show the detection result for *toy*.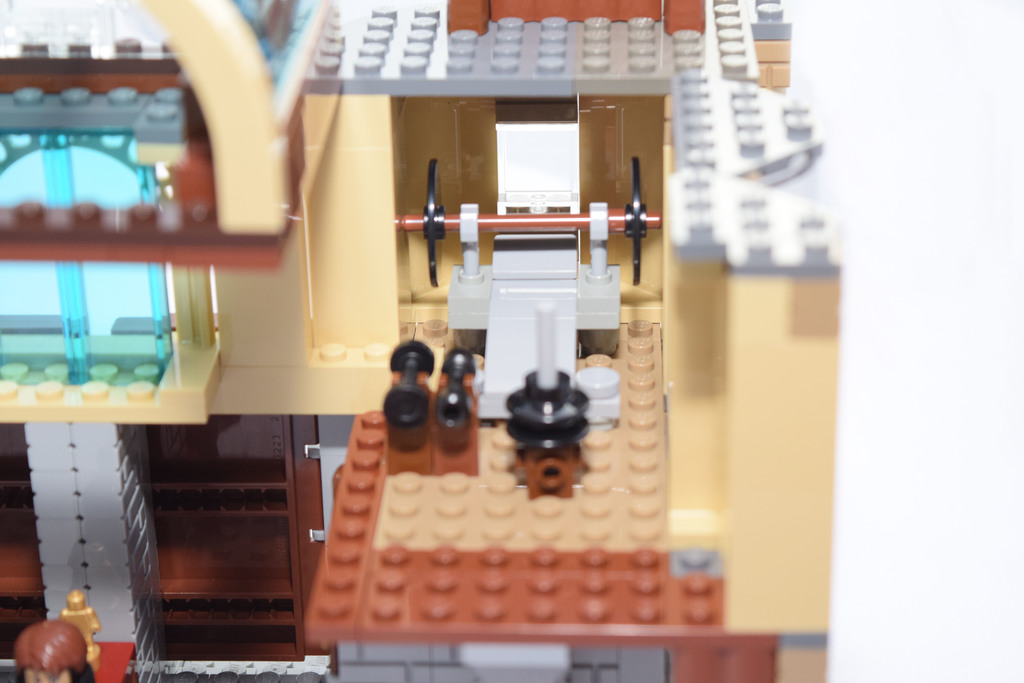
pyautogui.locateOnScreen(0, 607, 109, 682).
